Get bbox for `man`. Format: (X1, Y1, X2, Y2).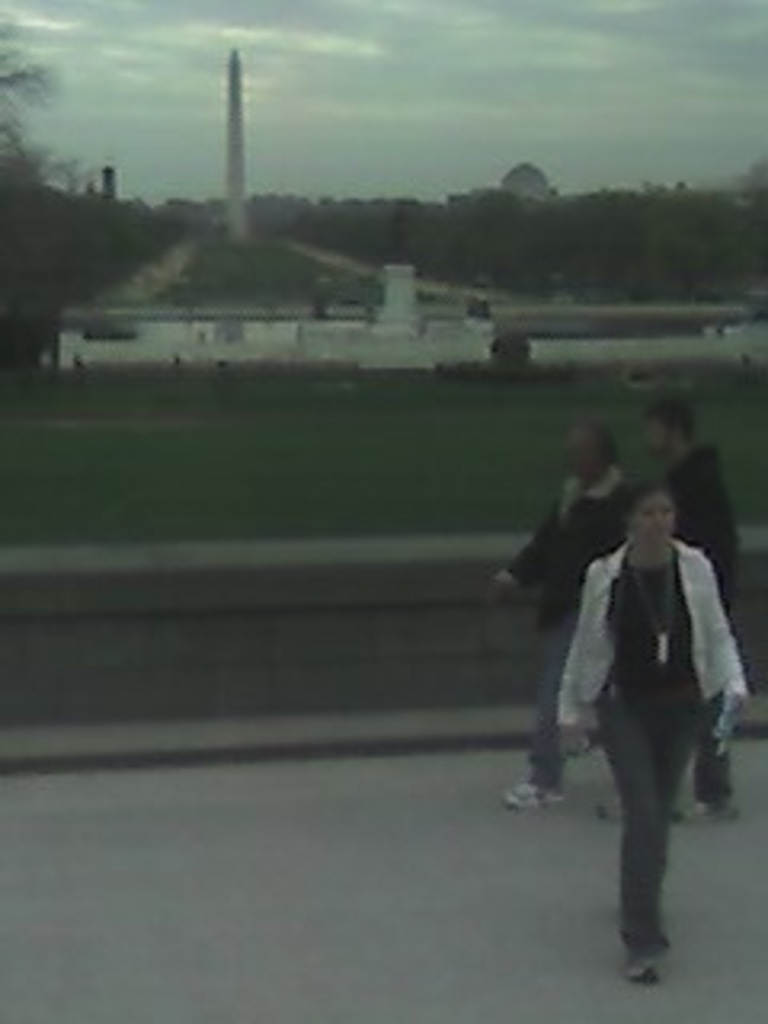
(486, 397, 653, 819).
